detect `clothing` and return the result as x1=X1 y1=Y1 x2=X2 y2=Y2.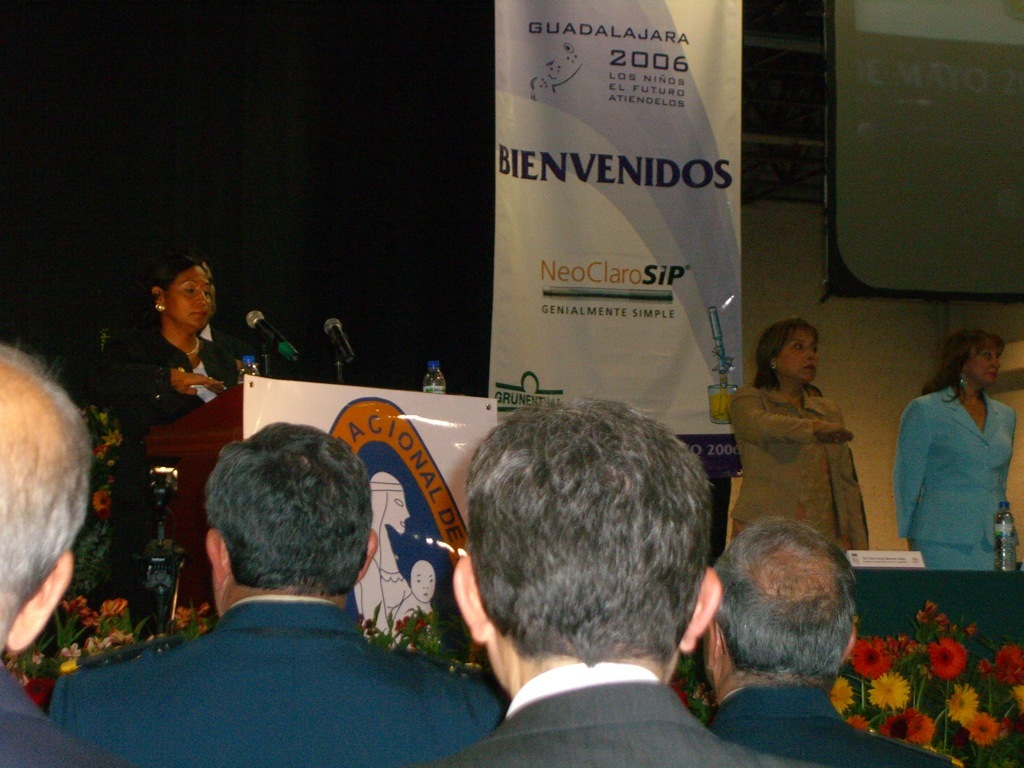
x1=0 y1=667 x2=100 y2=767.
